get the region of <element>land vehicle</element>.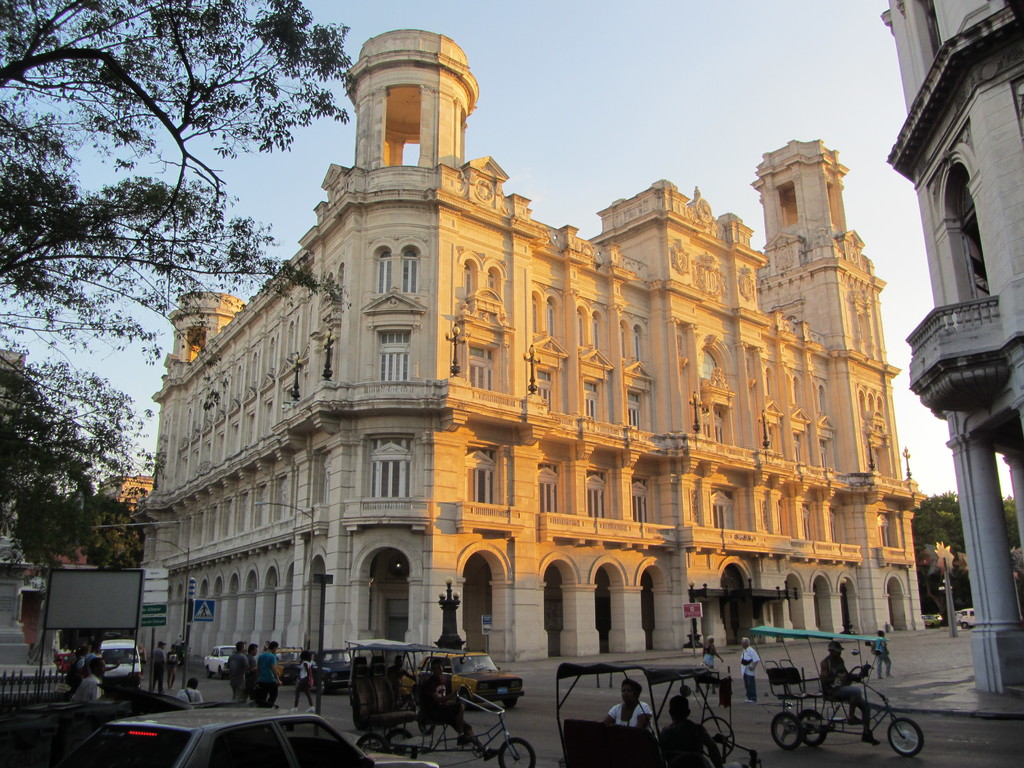
detection(763, 646, 908, 767).
